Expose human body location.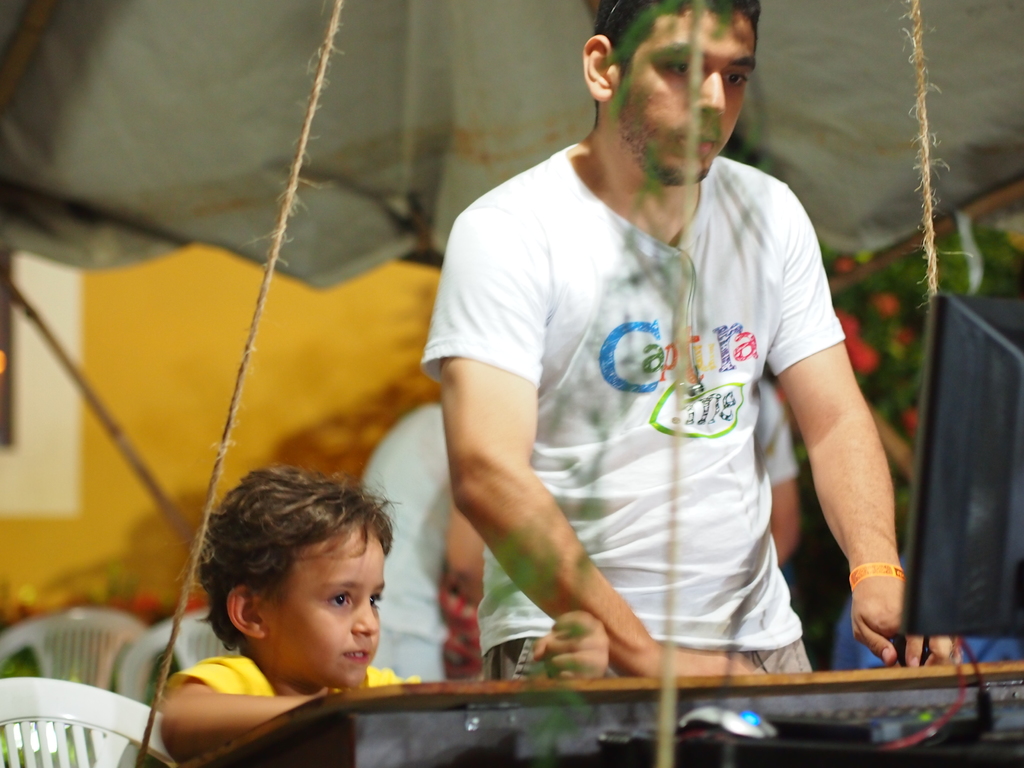
Exposed at box(337, 1, 838, 767).
